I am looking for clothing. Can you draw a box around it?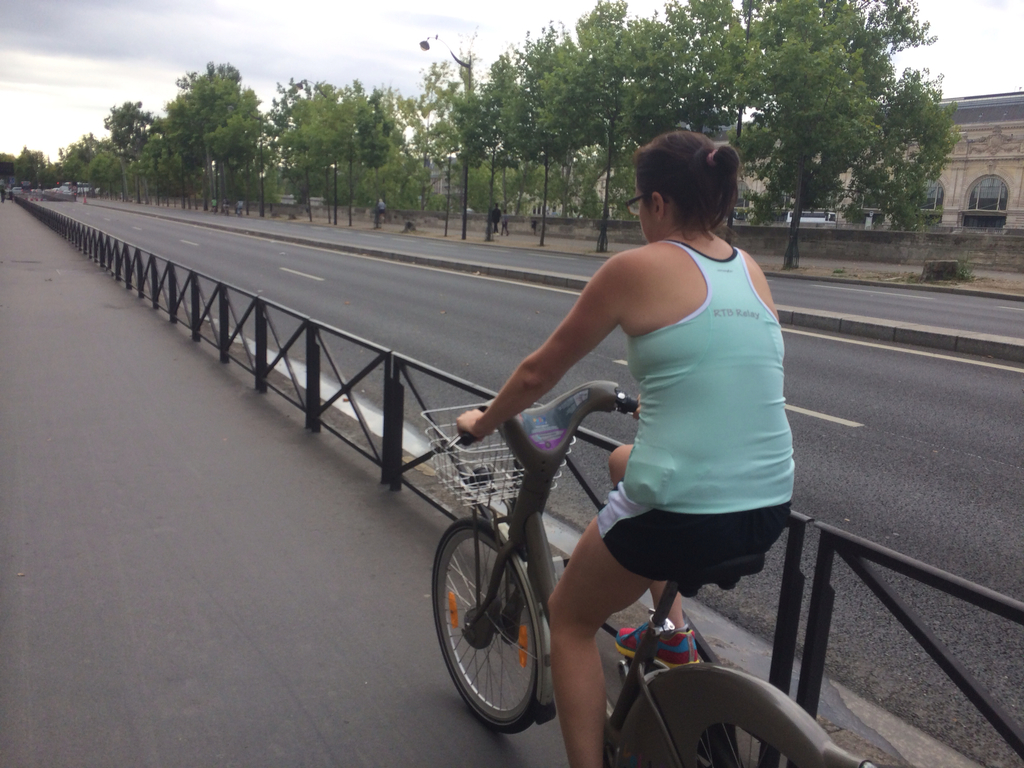
Sure, the bounding box is (376,198,390,225).
